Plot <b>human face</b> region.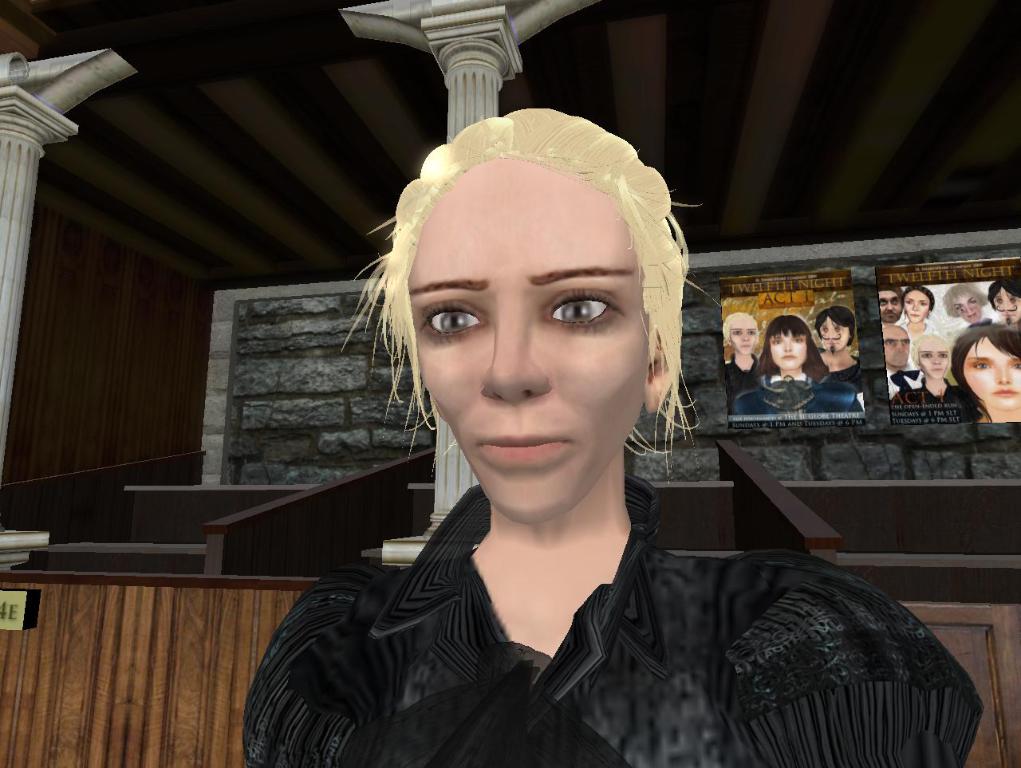
Plotted at left=915, top=332, right=950, bottom=380.
